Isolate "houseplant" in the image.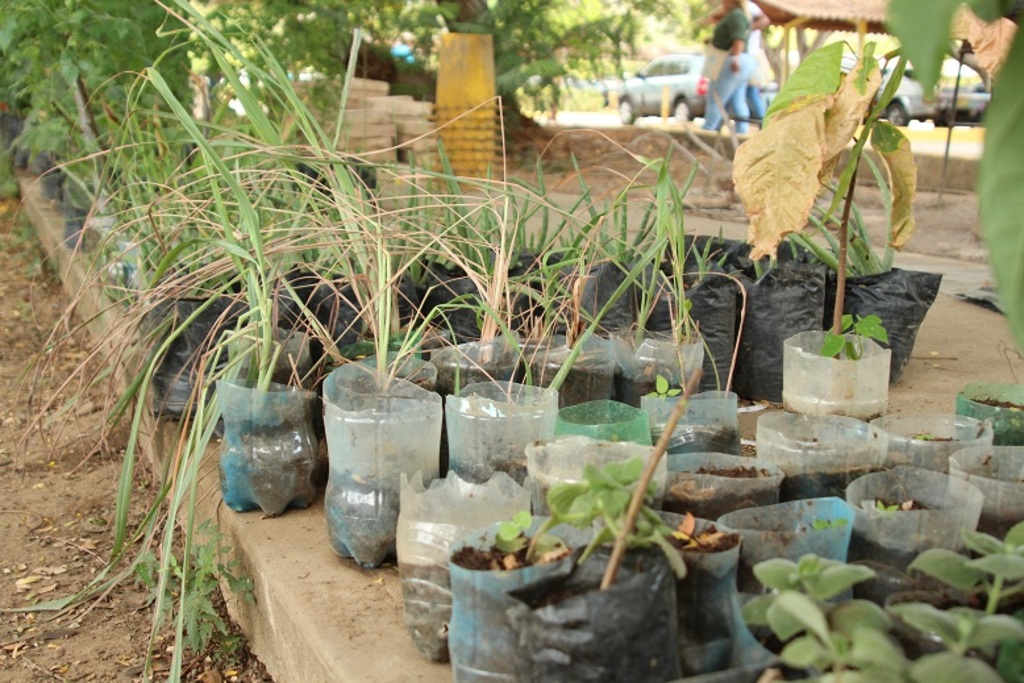
Isolated region: x1=13 y1=68 x2=312 y2=633.
